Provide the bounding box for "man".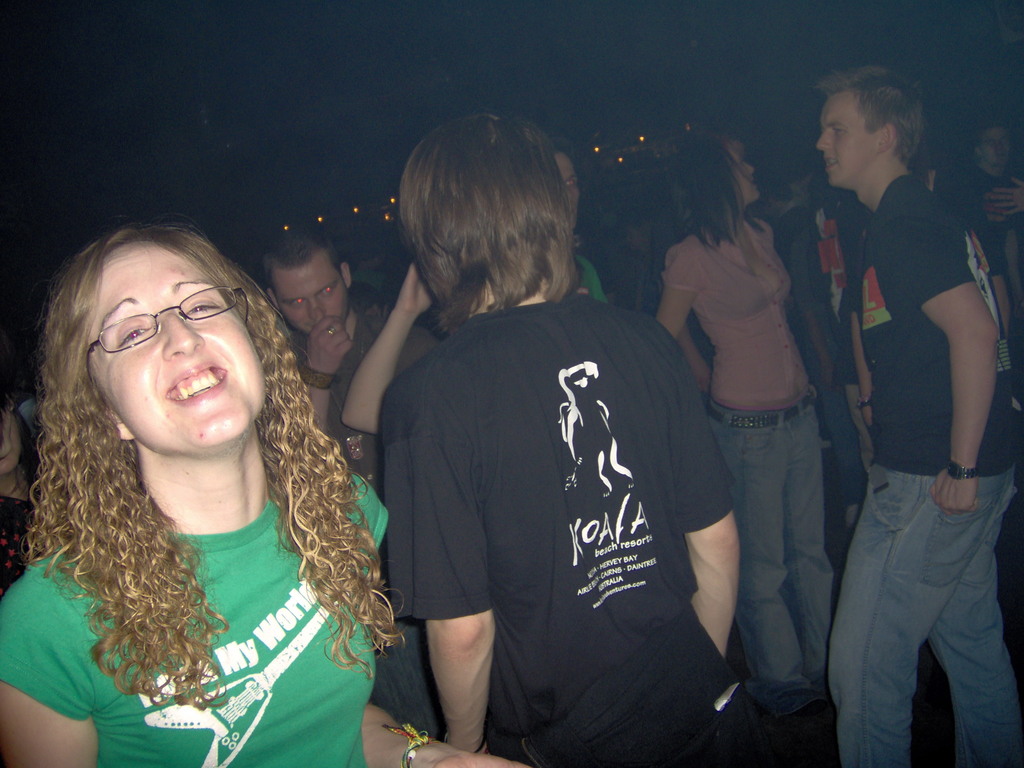
BBox(956, 118, 1023, 413).
